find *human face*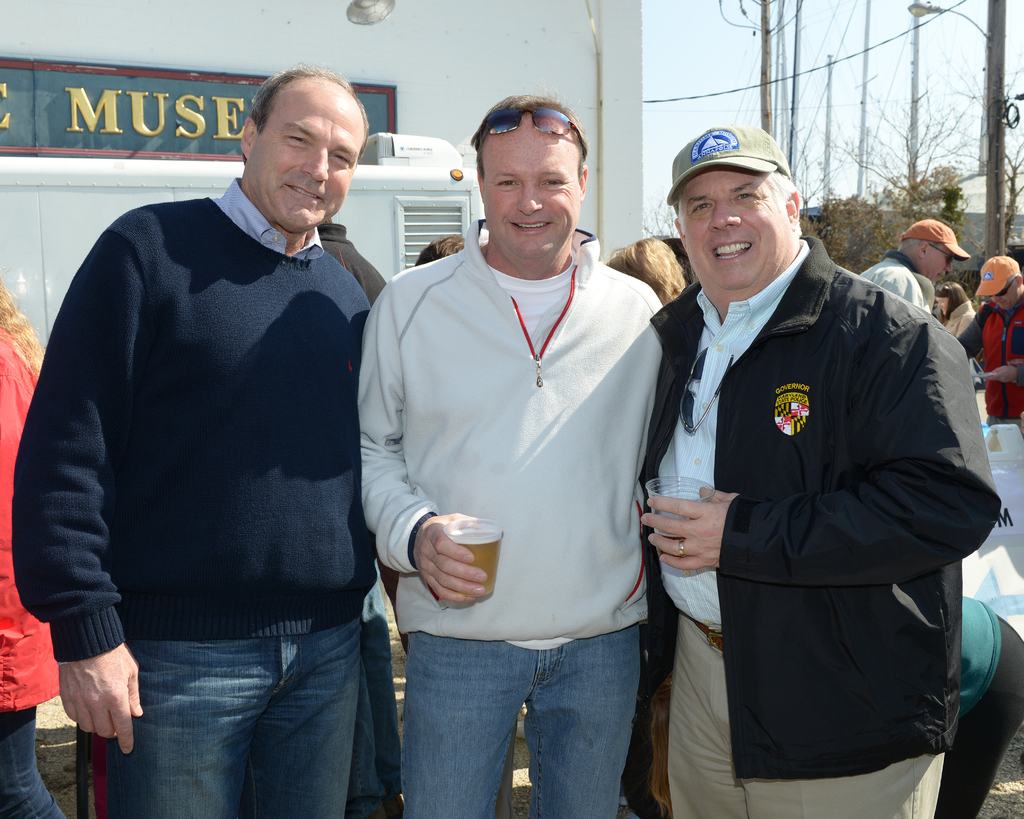
pyautogui.locateOnScreen(683, 160, 784, 286)
